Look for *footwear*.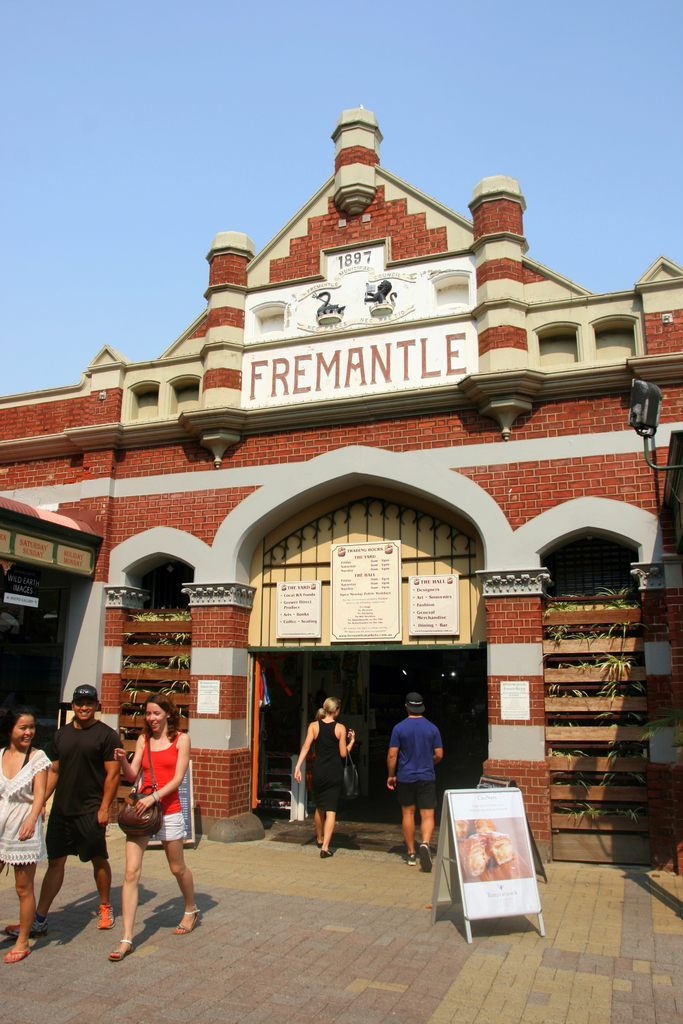
Found: box=[320, 834, 328, 848].
